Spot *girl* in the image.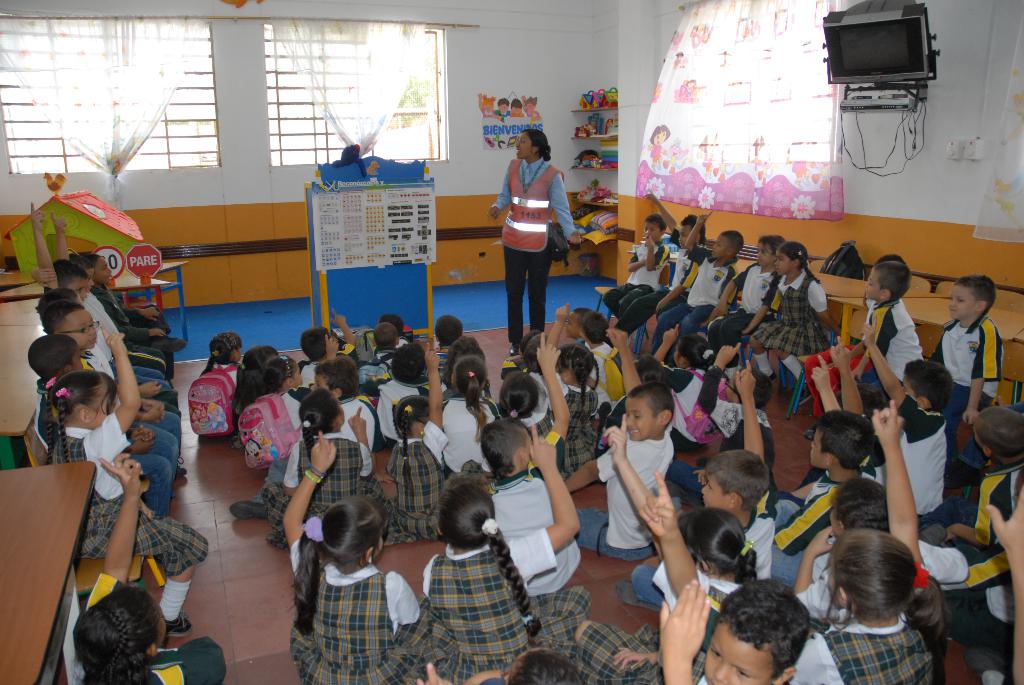
*girl* found at {"x1": 651, "y1": 324, "x2": 723, "y2": 448}.
